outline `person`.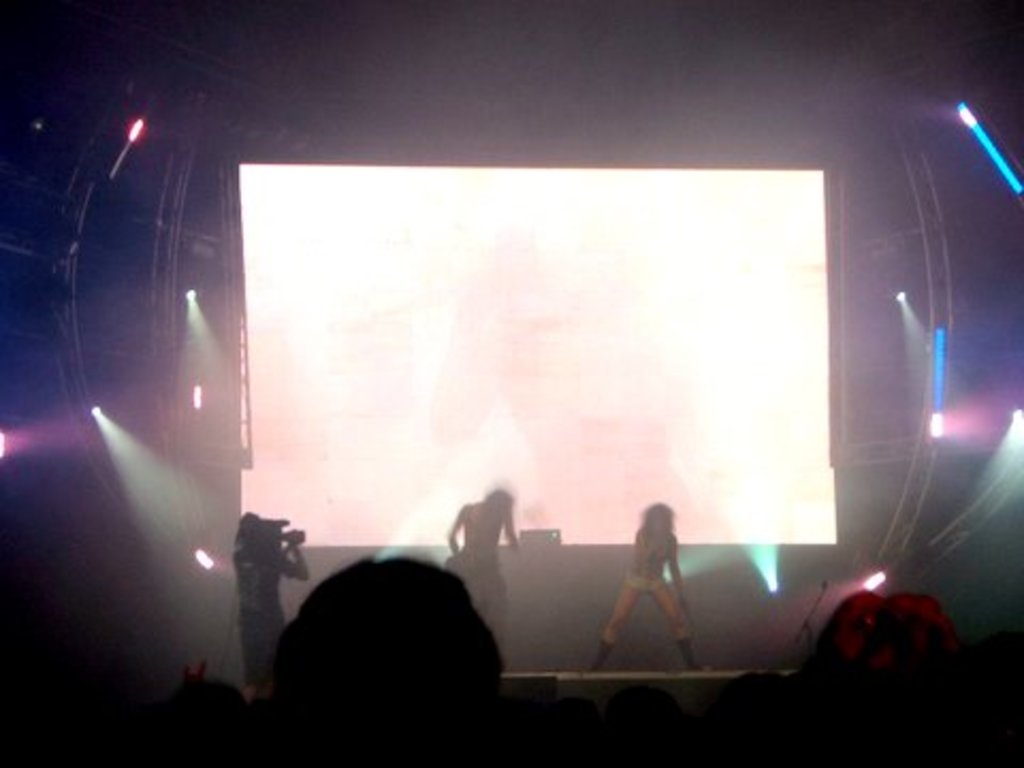
Outline: (x1=627, y1=499, x2=704, y2=661).
